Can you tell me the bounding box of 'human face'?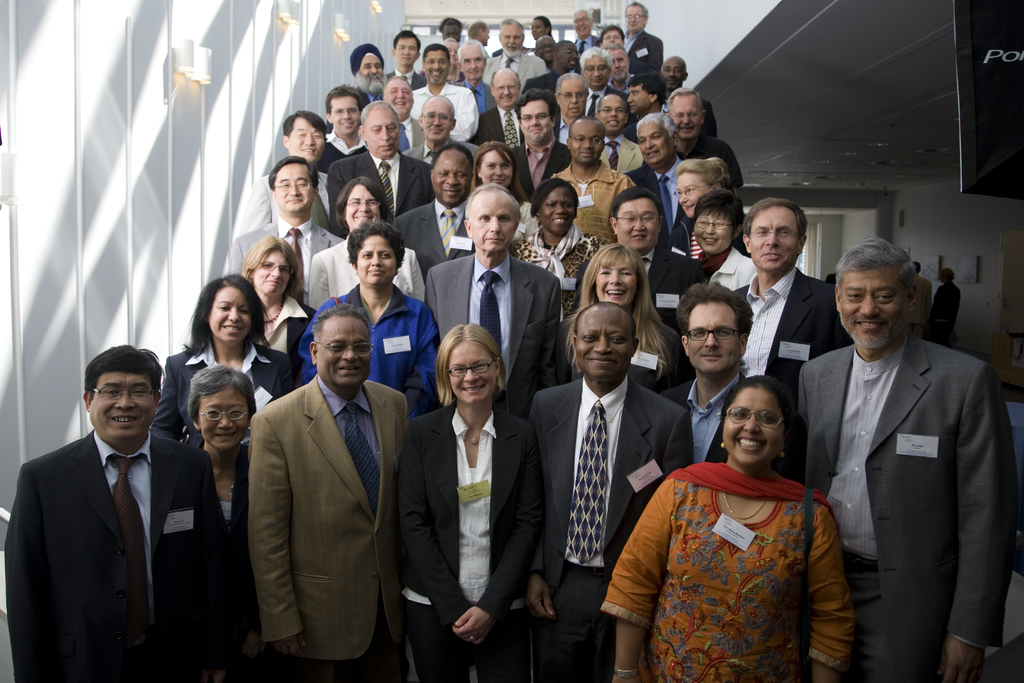
Rect(521, 102, 554, 143).
